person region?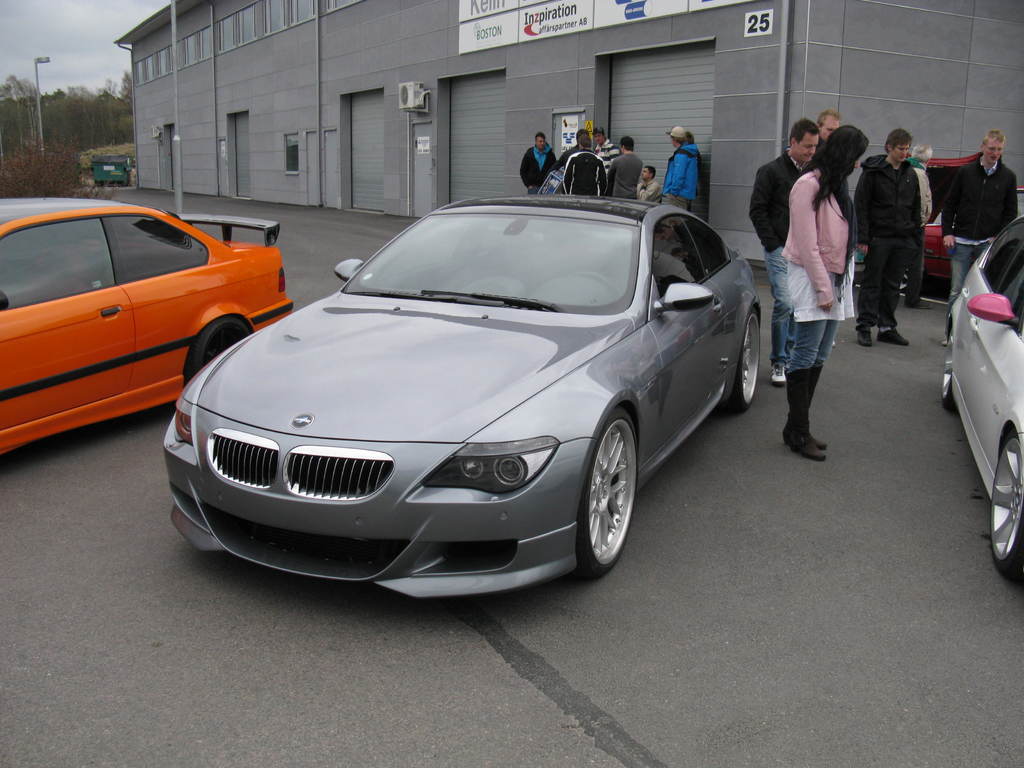
<region>814, 108, 842, 346</region>
